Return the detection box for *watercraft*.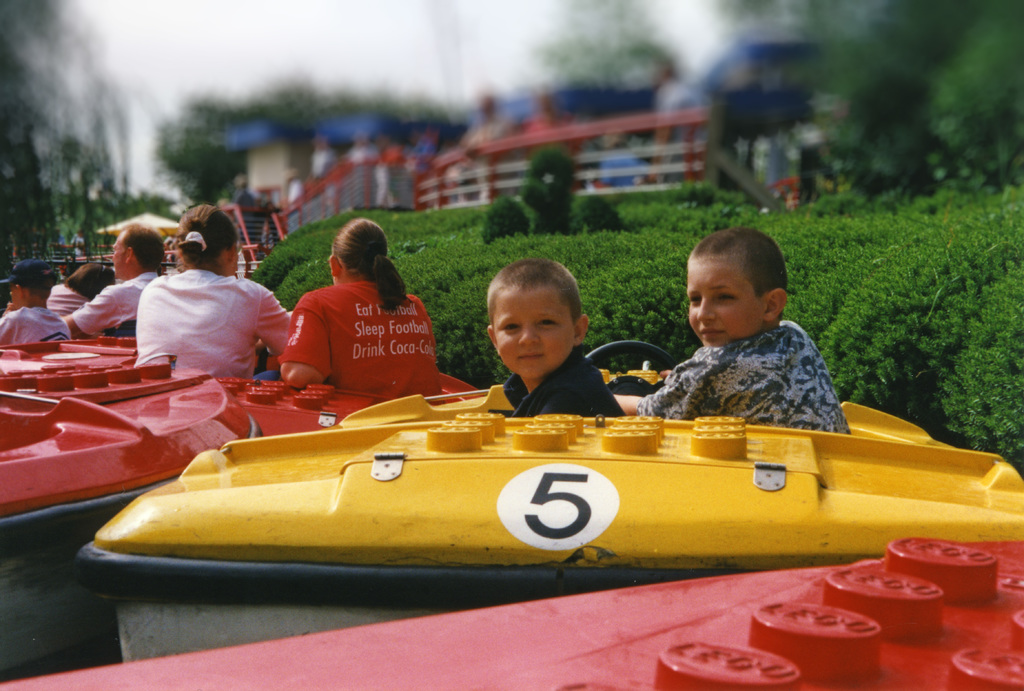
[x1=1, y1=538, x2=1020, y2=690].
